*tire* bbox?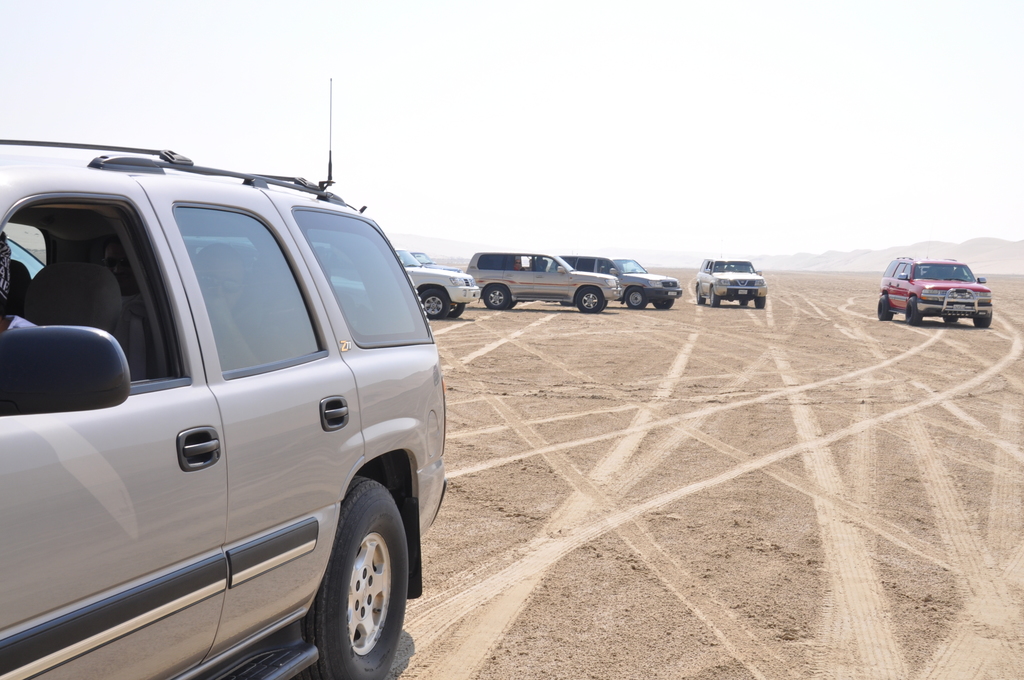
bbox=(448, 302, 464, 321)
